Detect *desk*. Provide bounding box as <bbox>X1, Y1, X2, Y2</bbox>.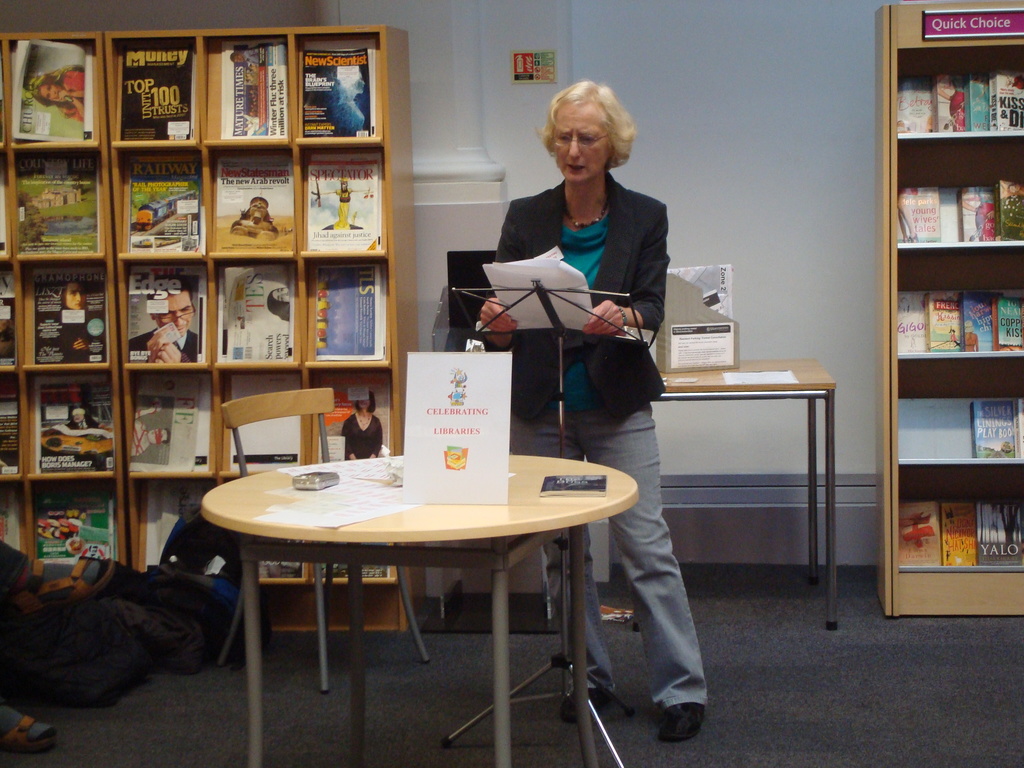
<bbox>200, 429, 639, 744</bbox>.
